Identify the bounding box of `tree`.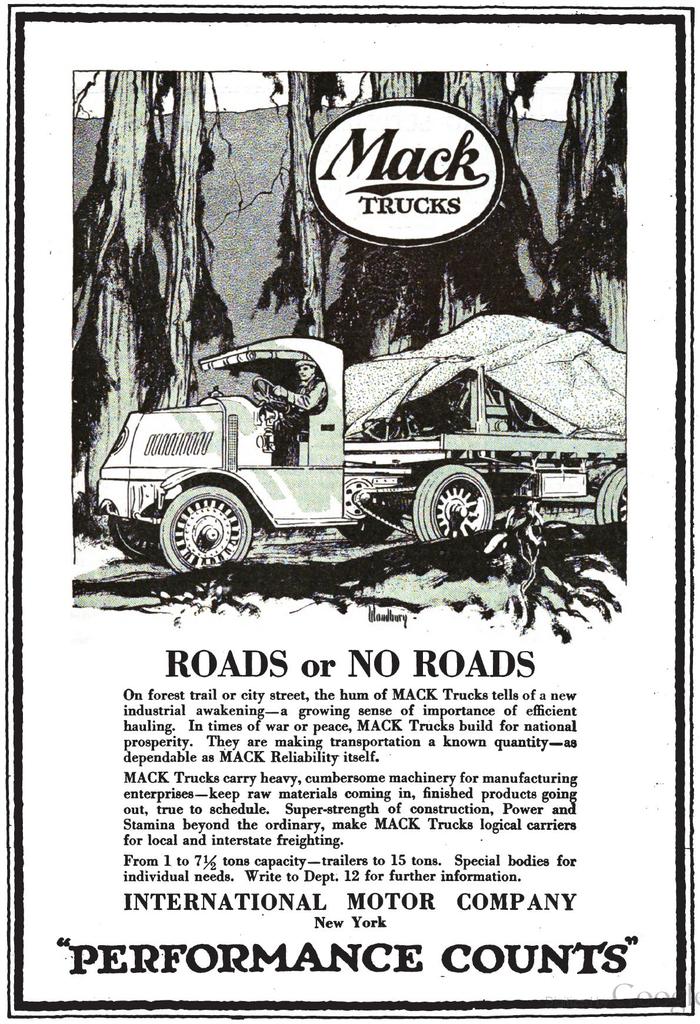
bbox=[437, 67, 535, 330].
